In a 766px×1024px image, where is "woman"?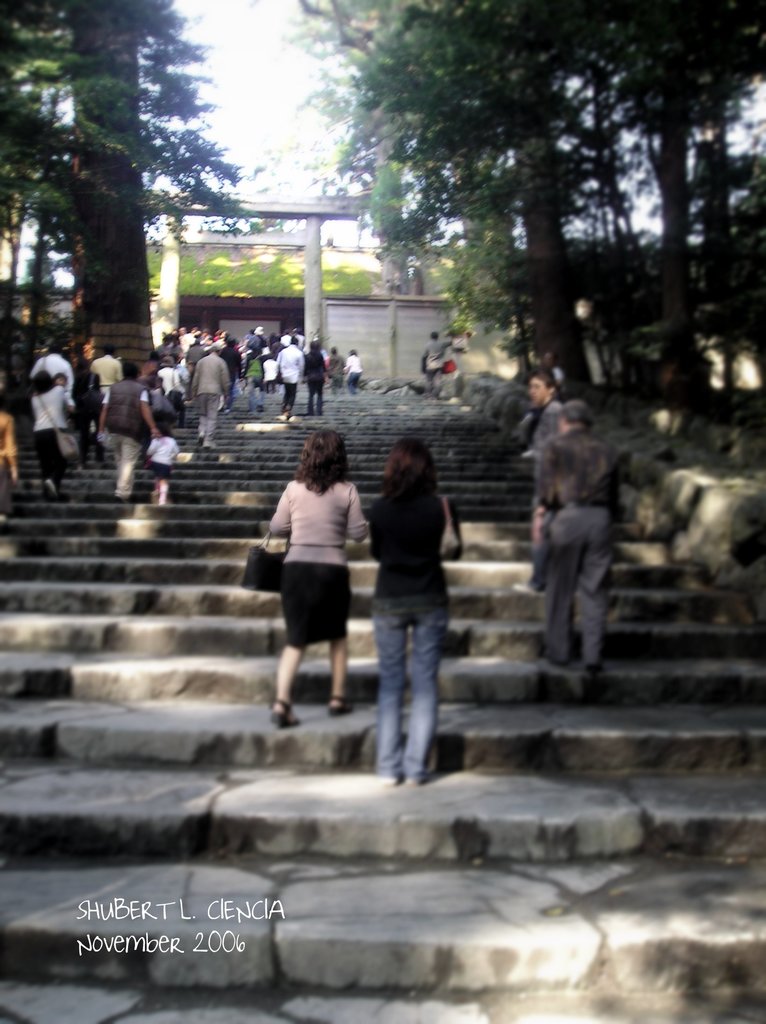
locate(261, 429, 364, 765).
